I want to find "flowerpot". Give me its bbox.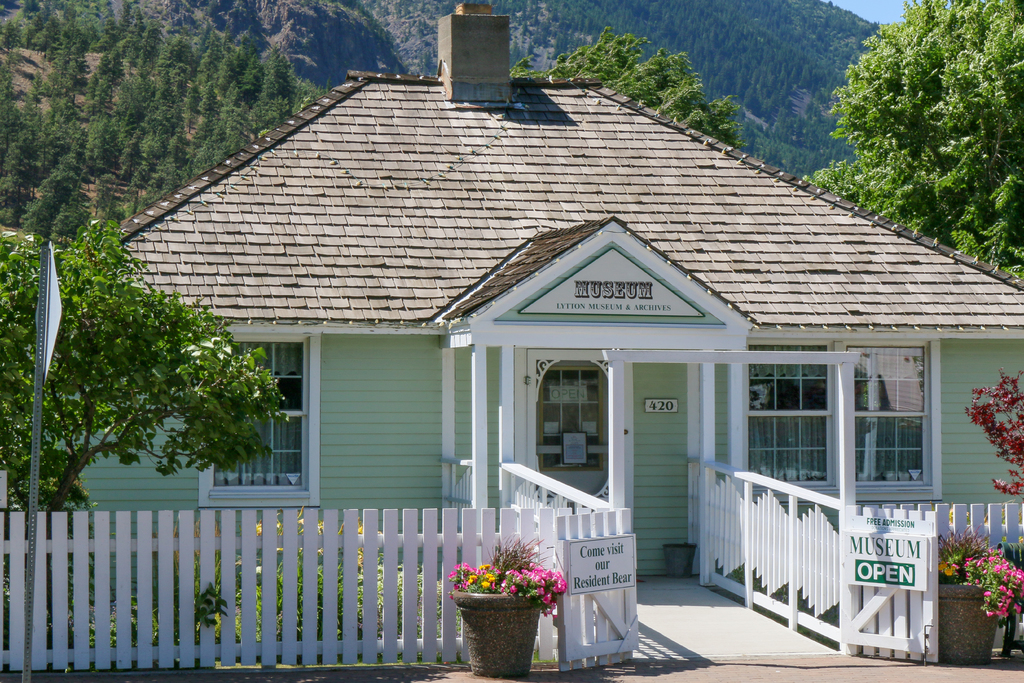
rect(450, 573, 547, 668).
